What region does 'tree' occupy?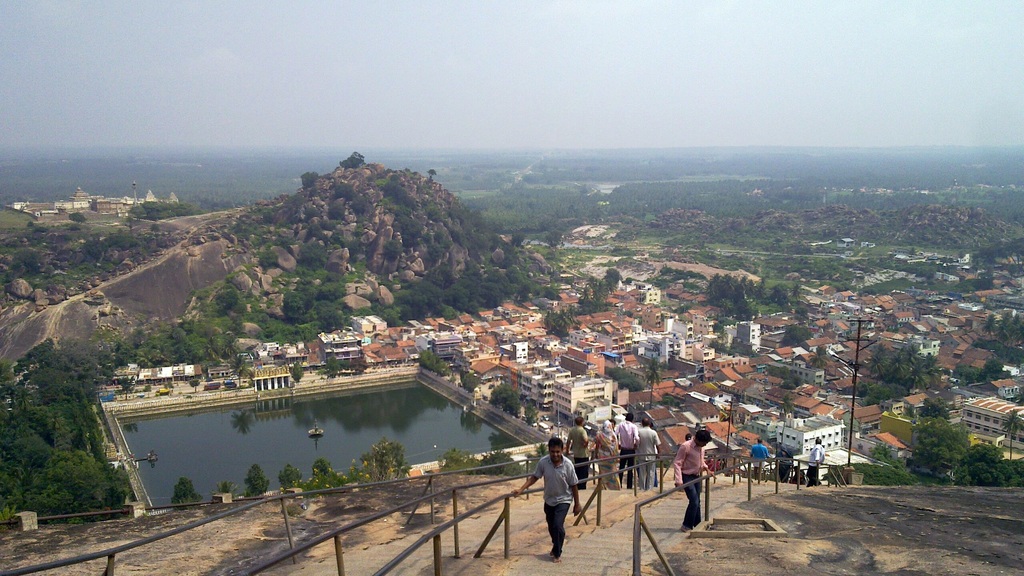
select_region(525, 400, 542, 424).
